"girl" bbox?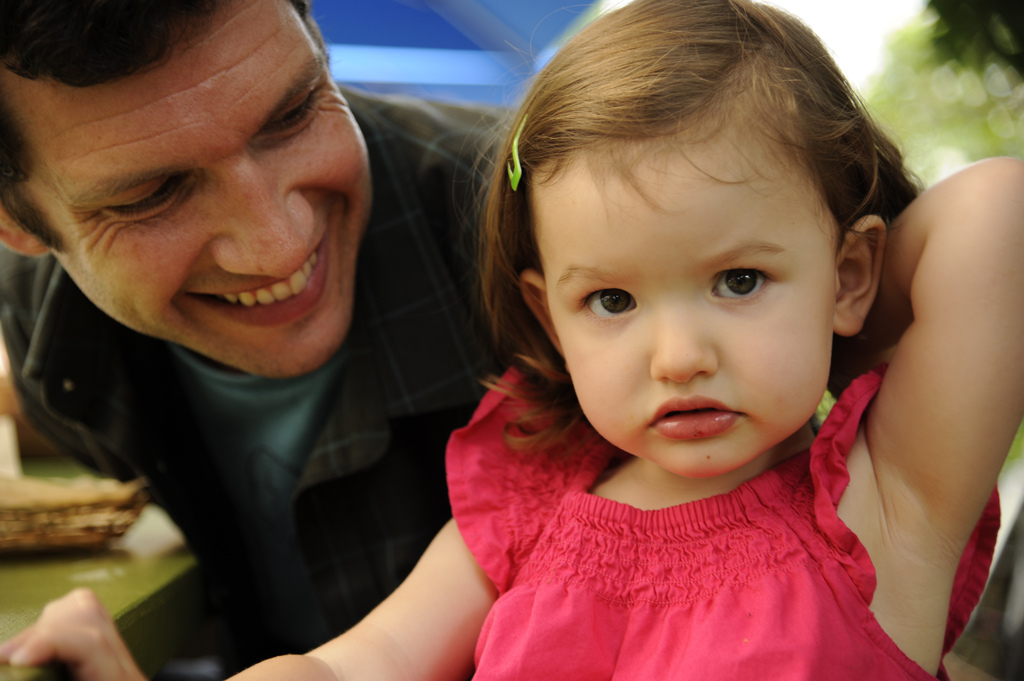
pyautogui.locateOnScreen(228, 0, 1023, 680)
